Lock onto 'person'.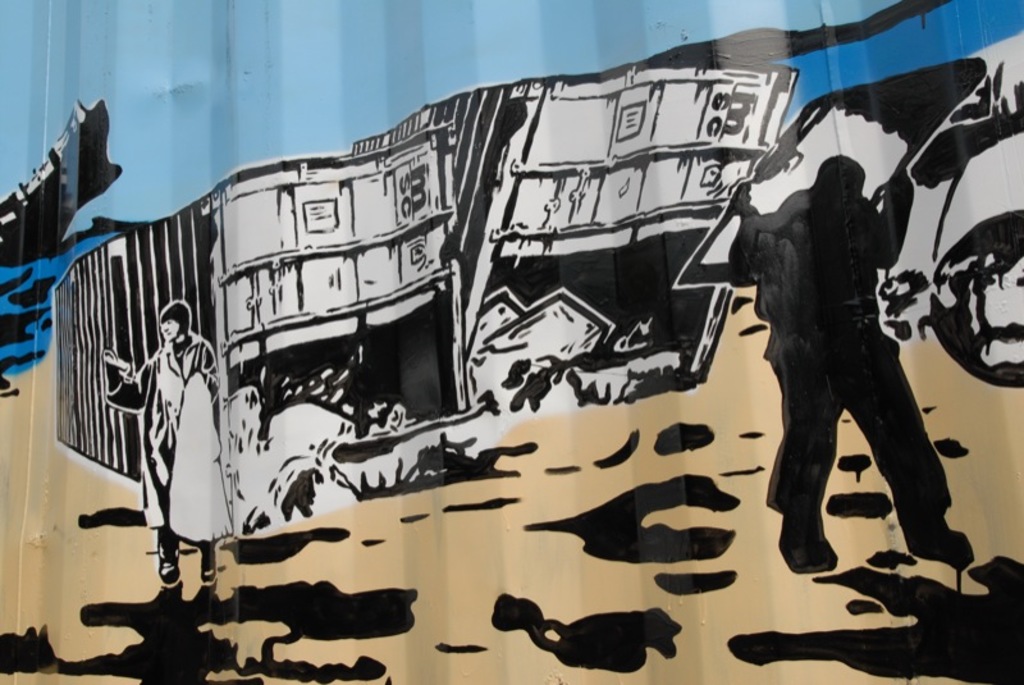
Locked: 713:152:982:586.
